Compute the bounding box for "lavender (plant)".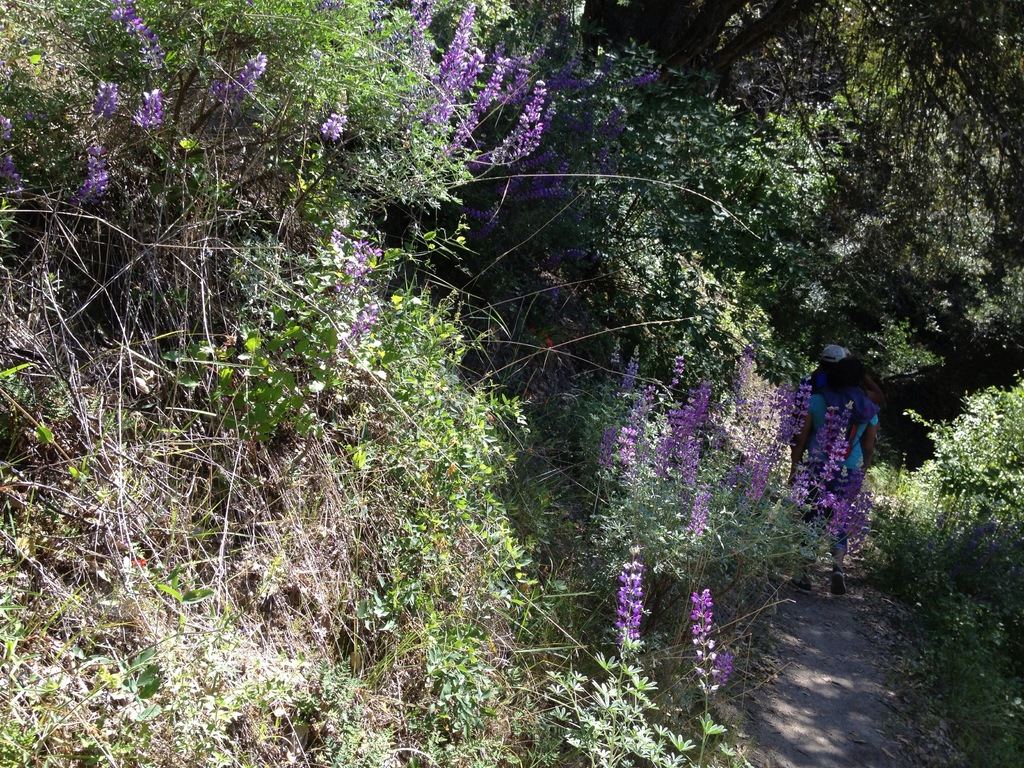
134 93 162 135.
